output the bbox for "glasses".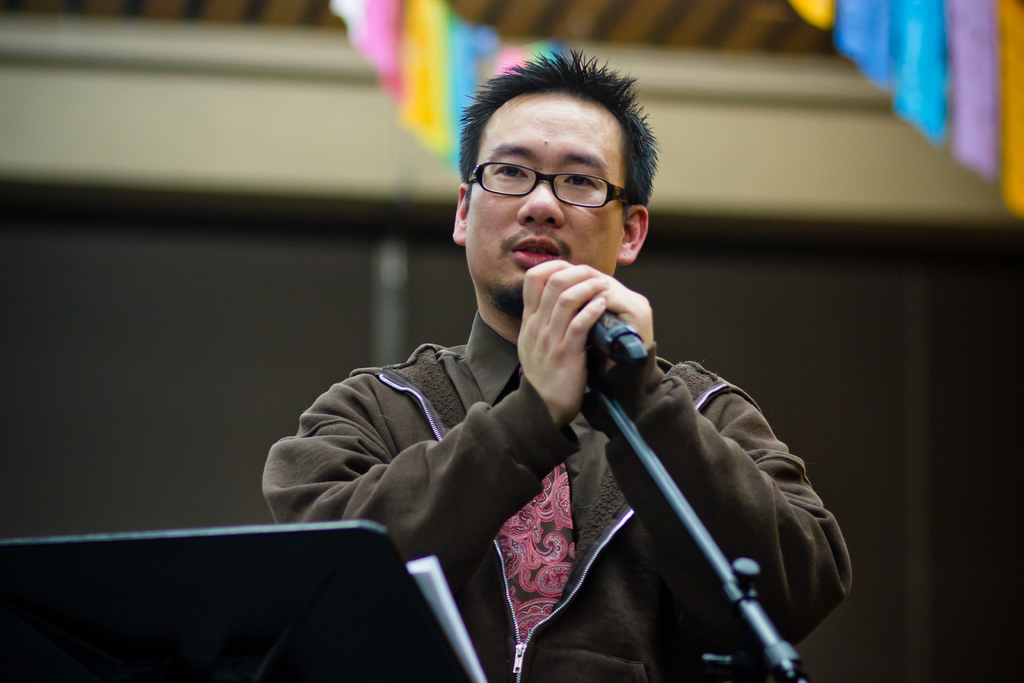
<region>460, 147, 621, 199</region>.
